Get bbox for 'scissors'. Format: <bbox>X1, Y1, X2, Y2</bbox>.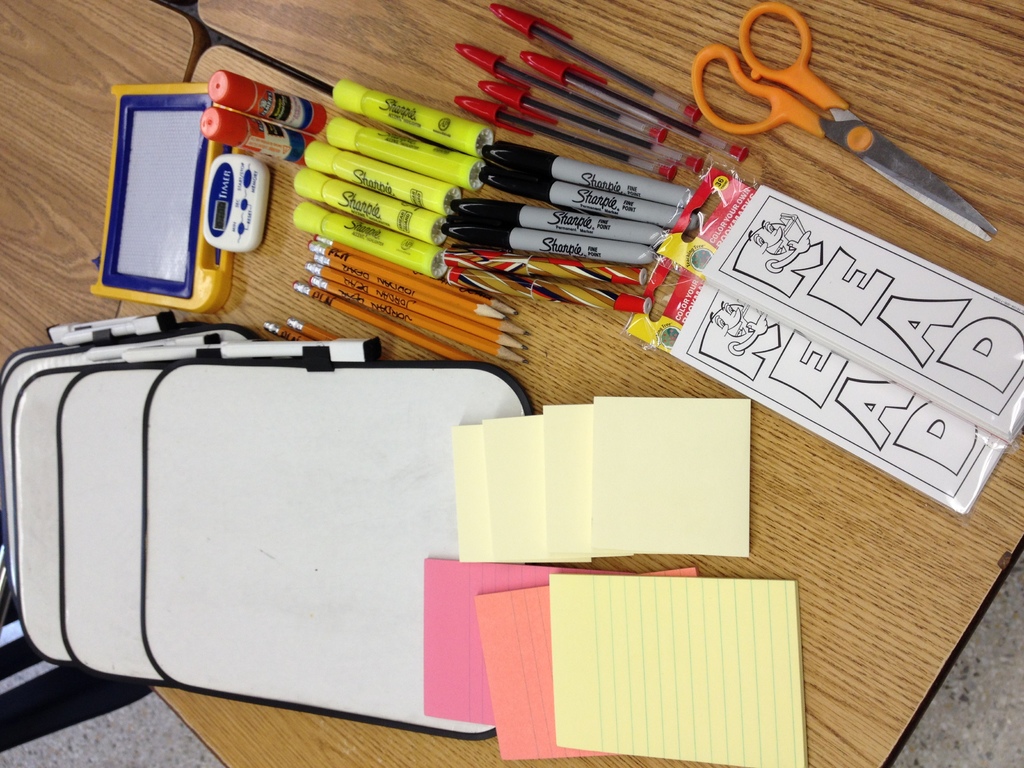
<bbox>688, 2, 1003, 252</bbox>.
